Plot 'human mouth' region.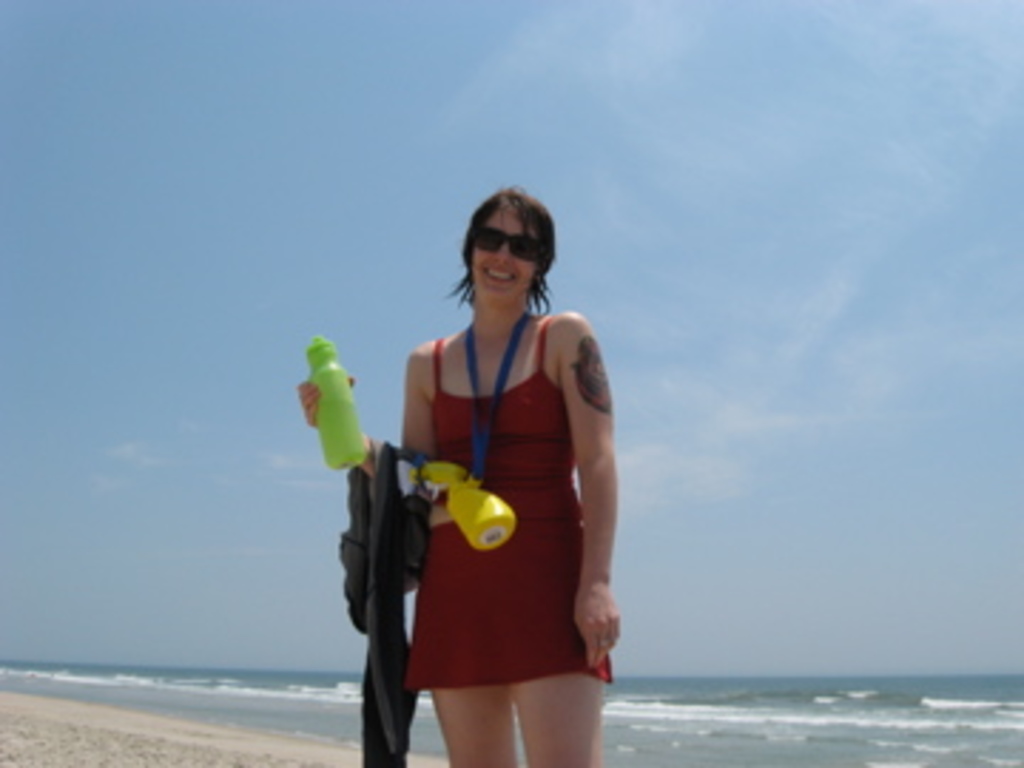
Plotted at detection(484, 265, 515, 284).
